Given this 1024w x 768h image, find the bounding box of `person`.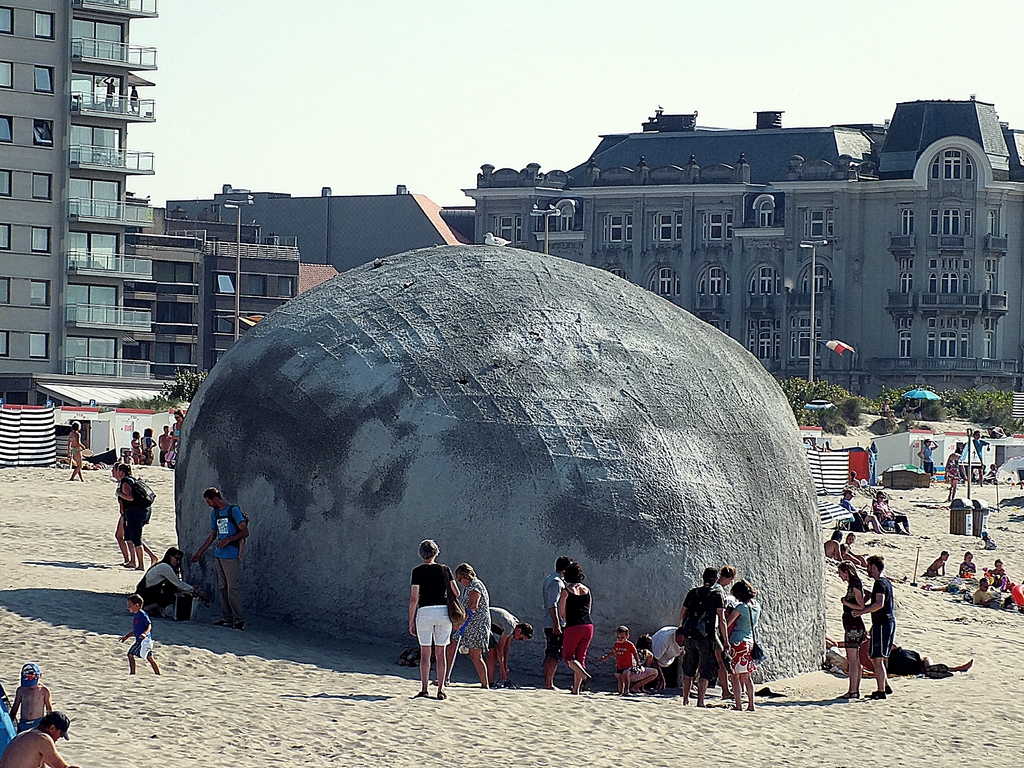
bbox=(837, 557, 872, 700).
